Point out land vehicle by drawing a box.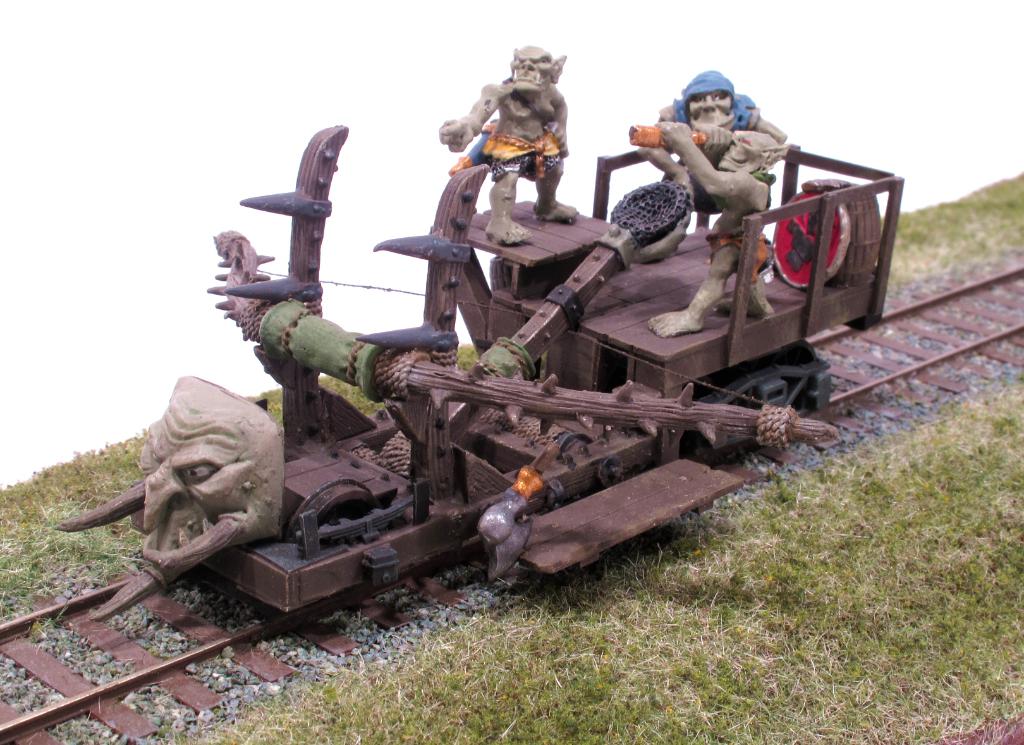
crop(134, 139, 915, 641).
